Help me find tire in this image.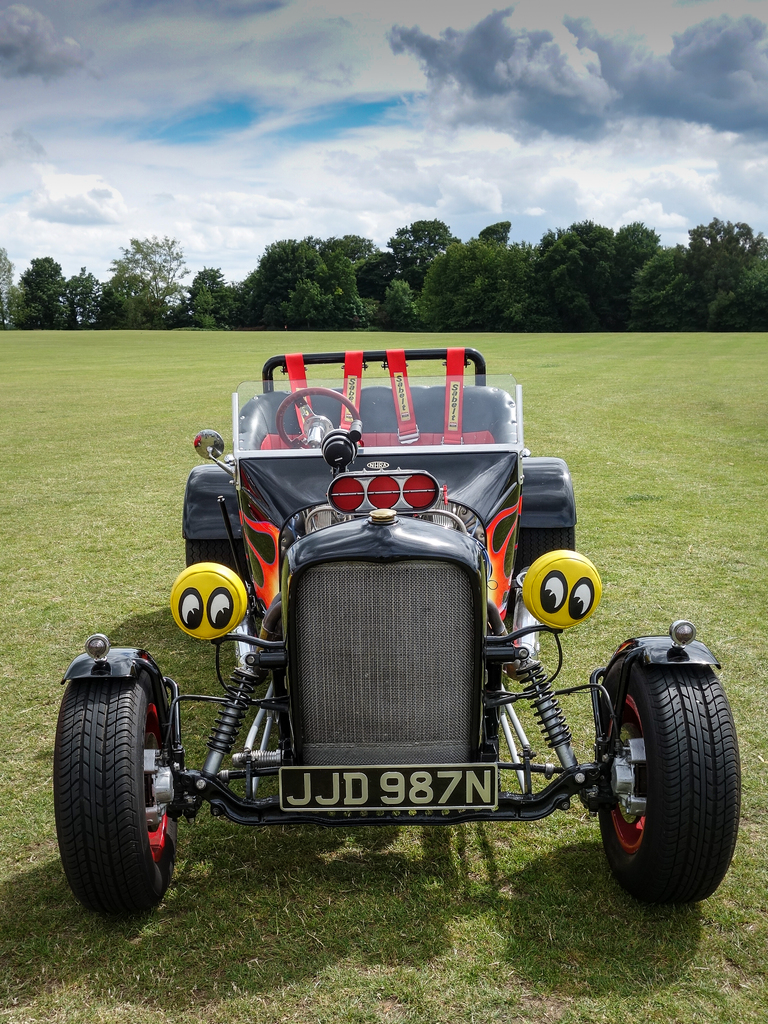
Found it: x1=514 y1=525 x2=578 y2=580.
